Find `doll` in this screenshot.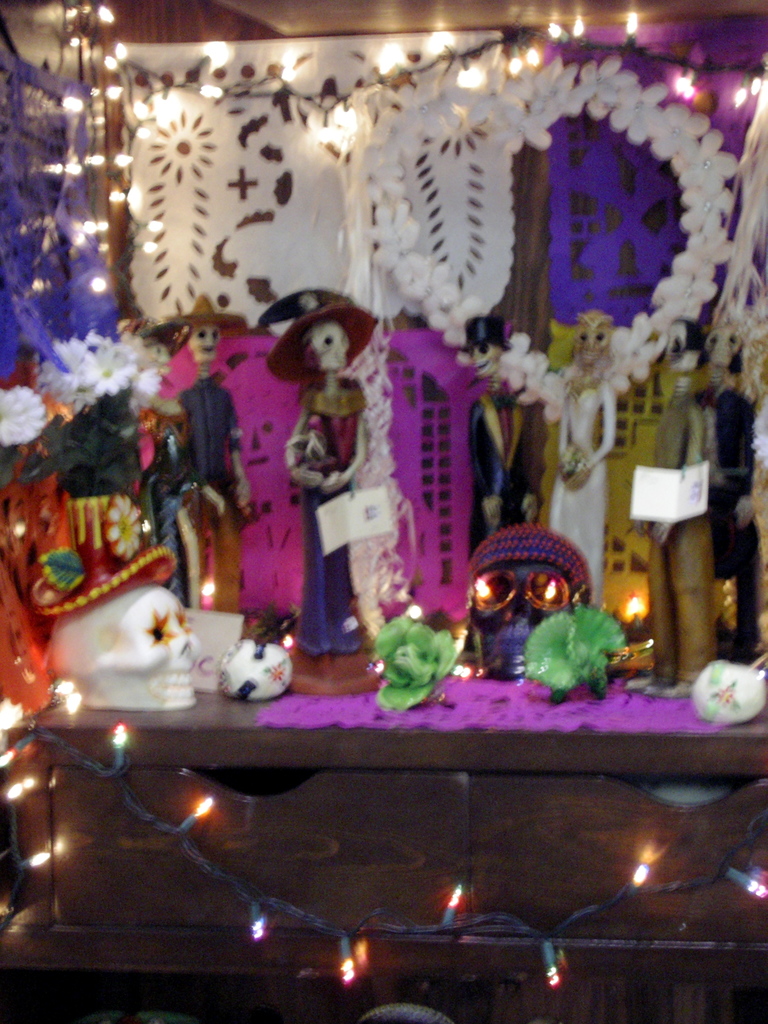
The bounding box for `doll` is 157,295,250,636.
